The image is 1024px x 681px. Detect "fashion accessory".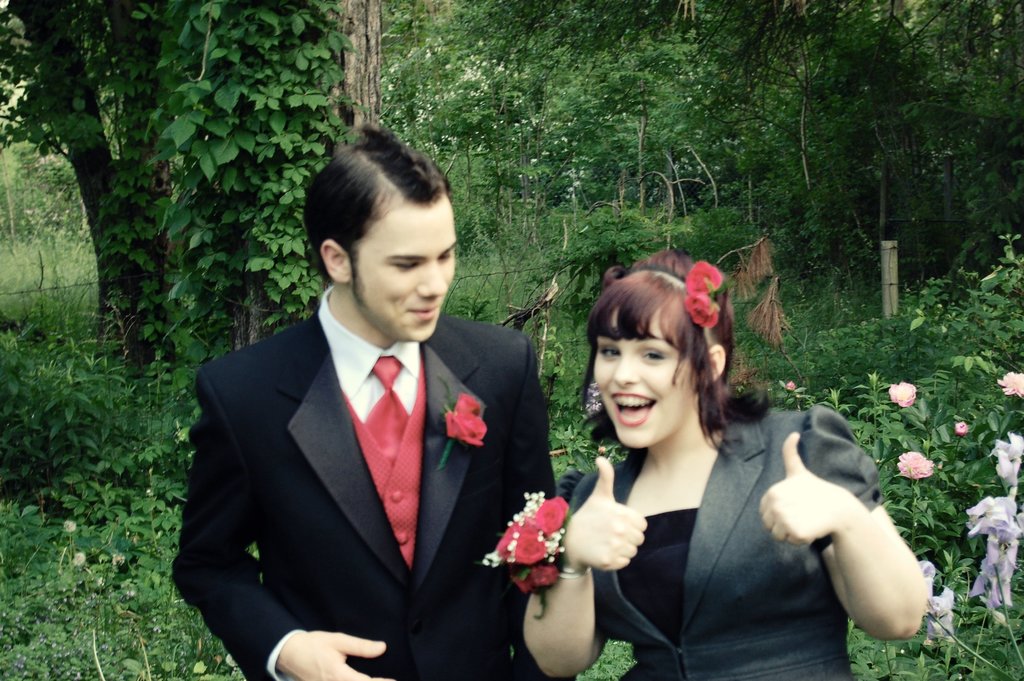
Detection: (636,259,726,343).
